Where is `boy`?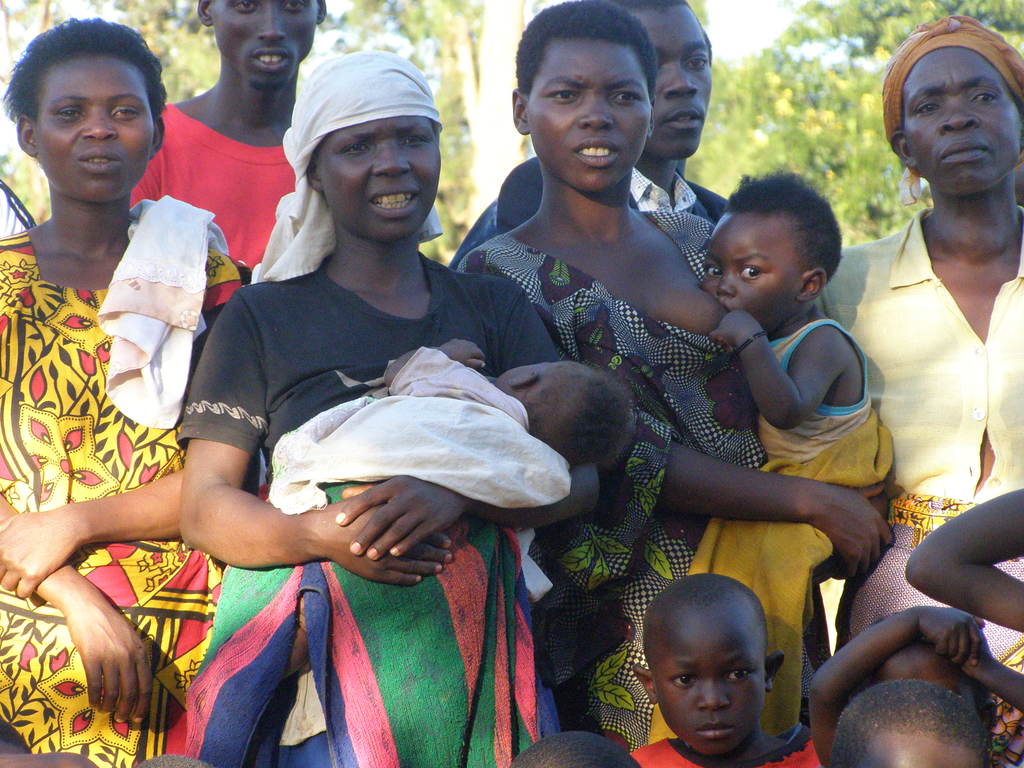
locate(598, 557, 825, 767).
